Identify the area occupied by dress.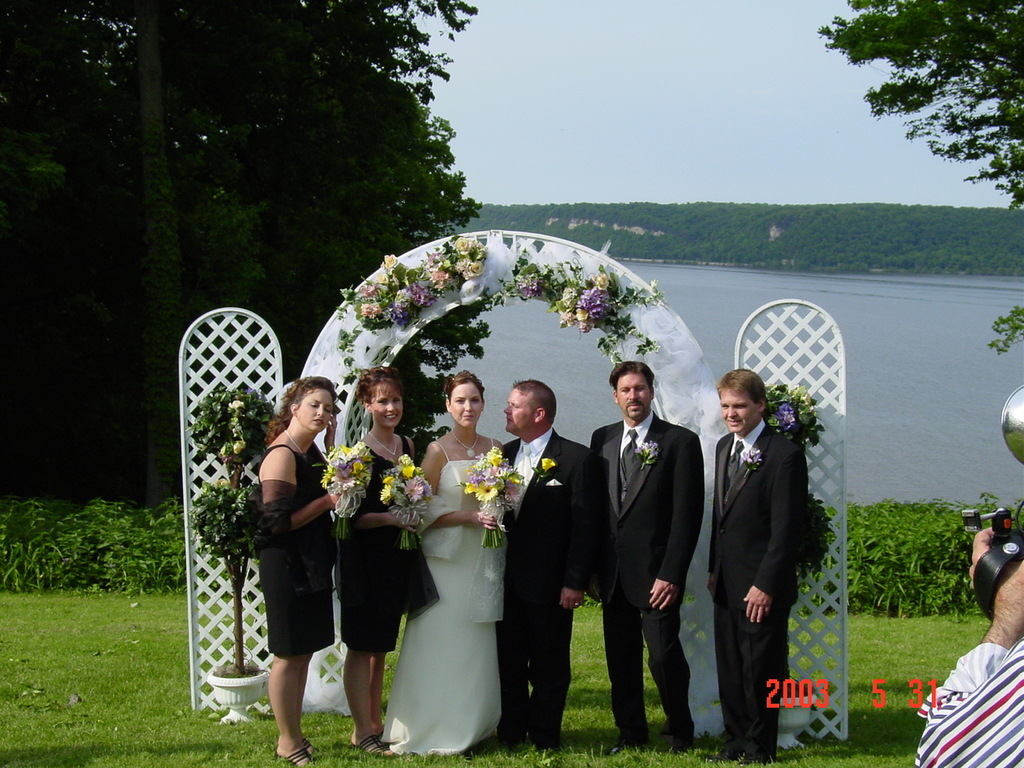
Area: [341, 431, 410, 655].
